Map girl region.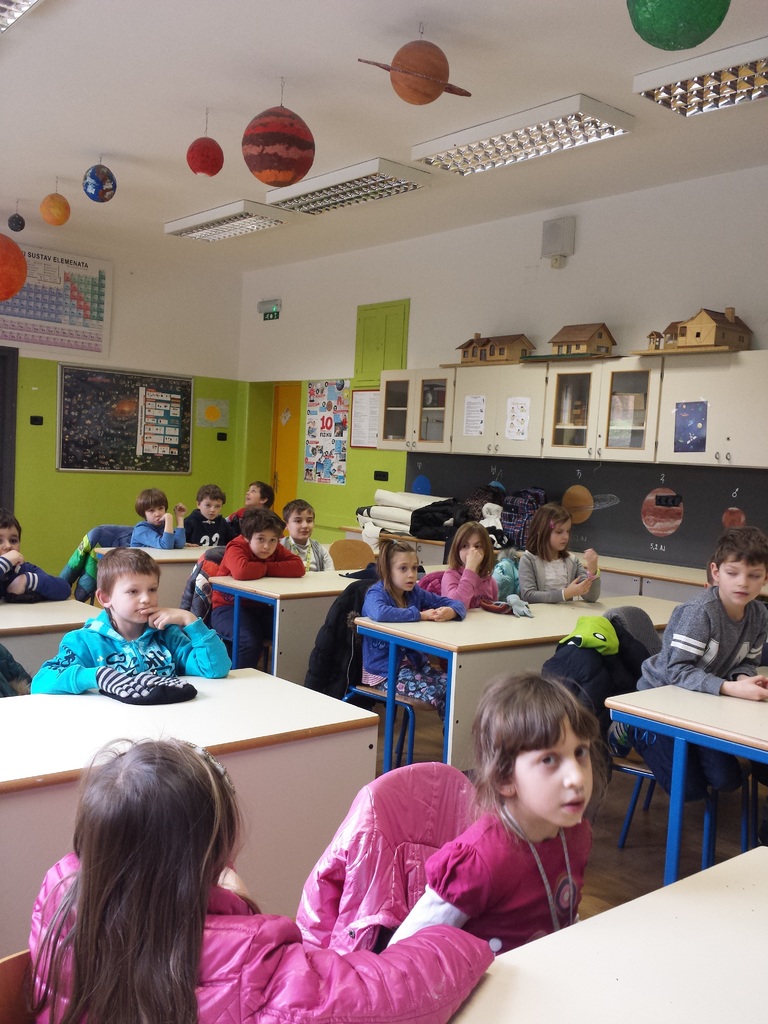
Mapped to crop(513, 502, 609, 599).
